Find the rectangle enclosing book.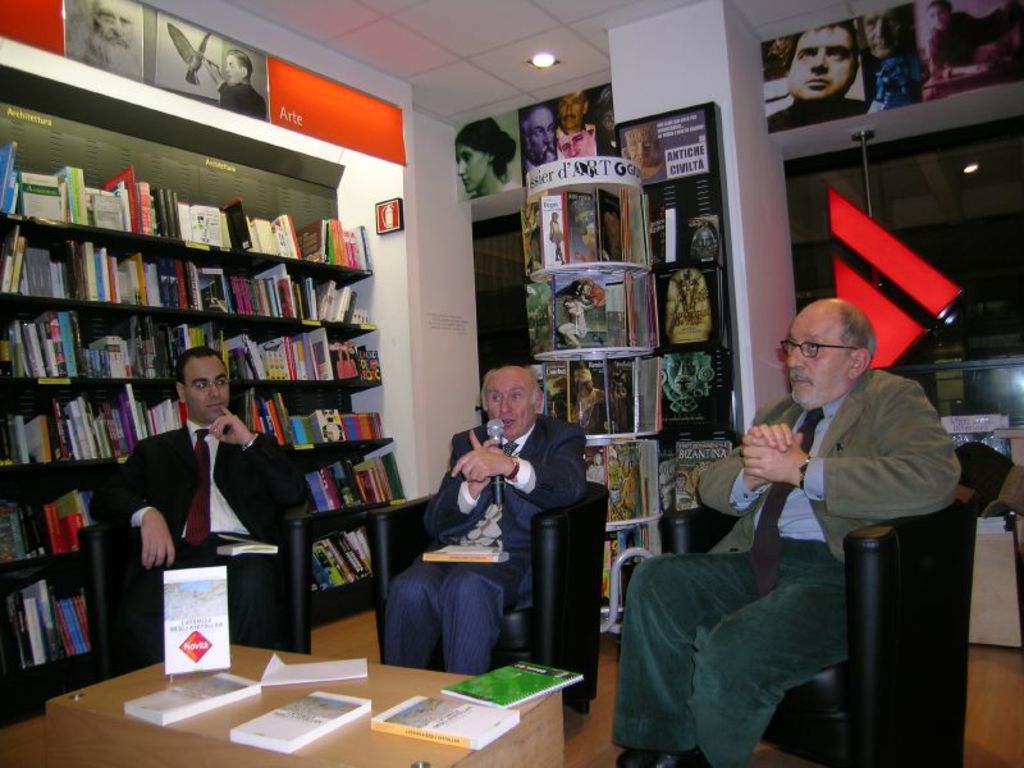
box(444, 657, 579, 712).
